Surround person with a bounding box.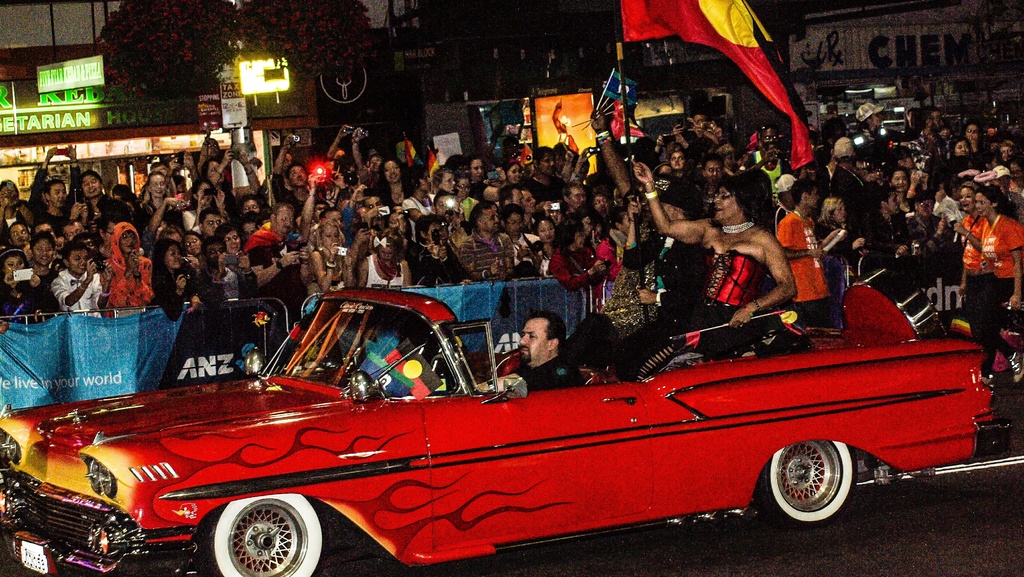
region(614, 179, 703, 385).
